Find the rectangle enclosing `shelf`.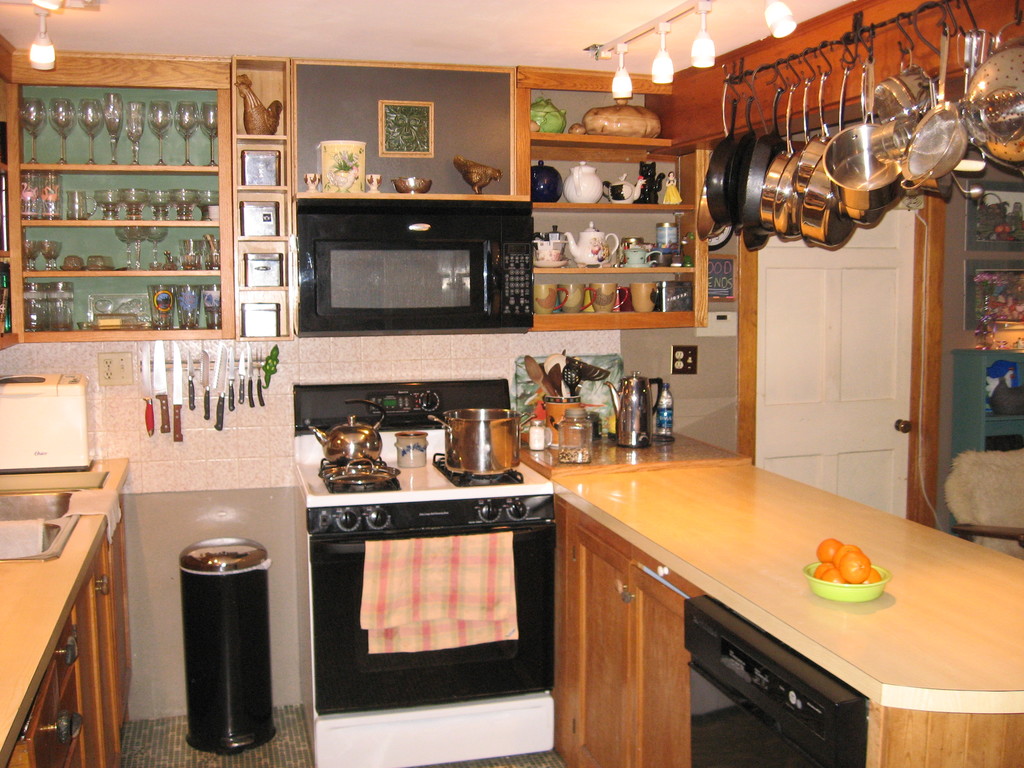
0/281/229/340.
